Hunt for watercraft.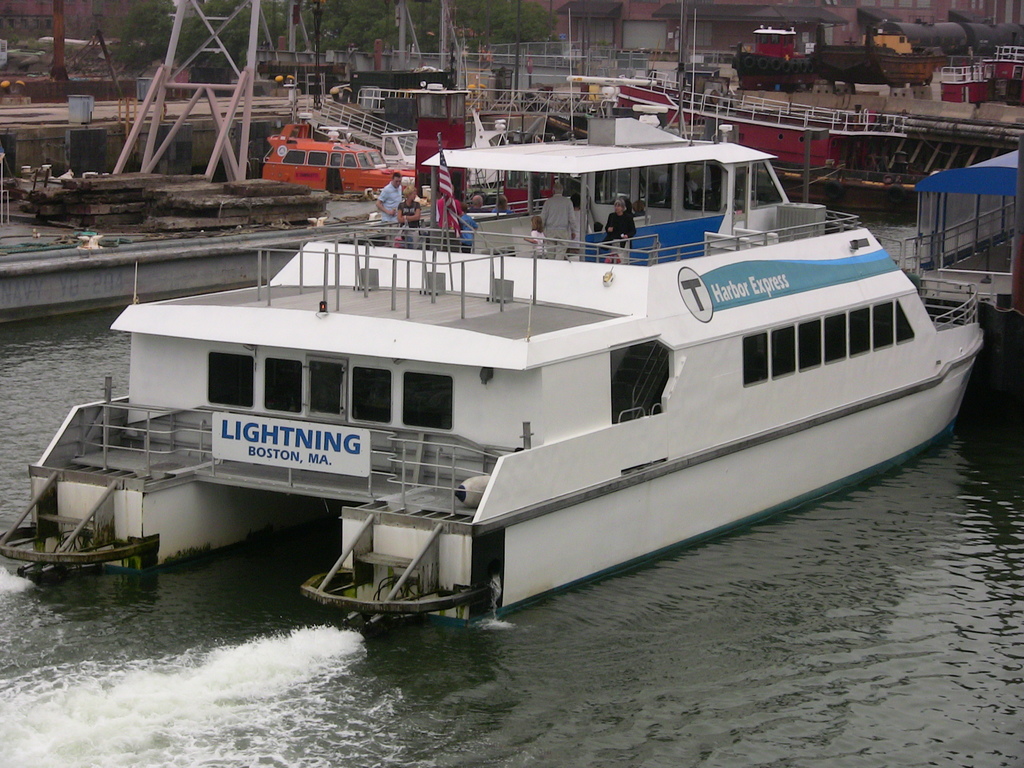
Hunted down at [left=896, top=150, right=1019, bottom=310].
